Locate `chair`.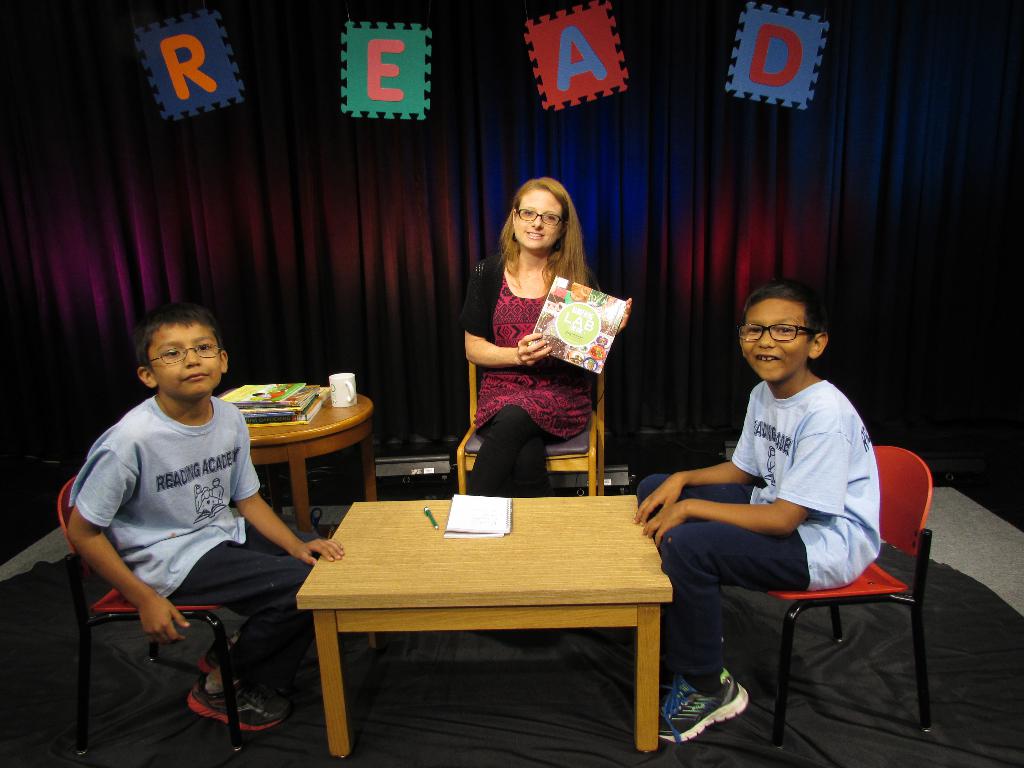
Bounding box: l=765, t=445, r=932, b=737.
